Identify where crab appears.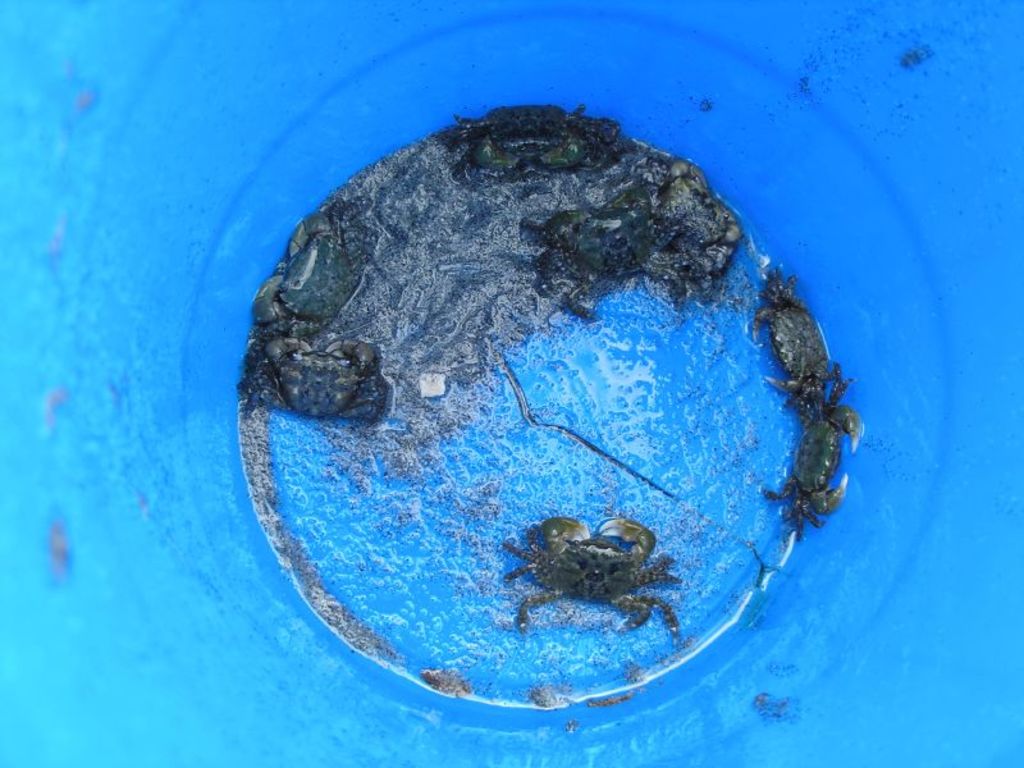
Appears at bbox(503, 515, 684, 644).
